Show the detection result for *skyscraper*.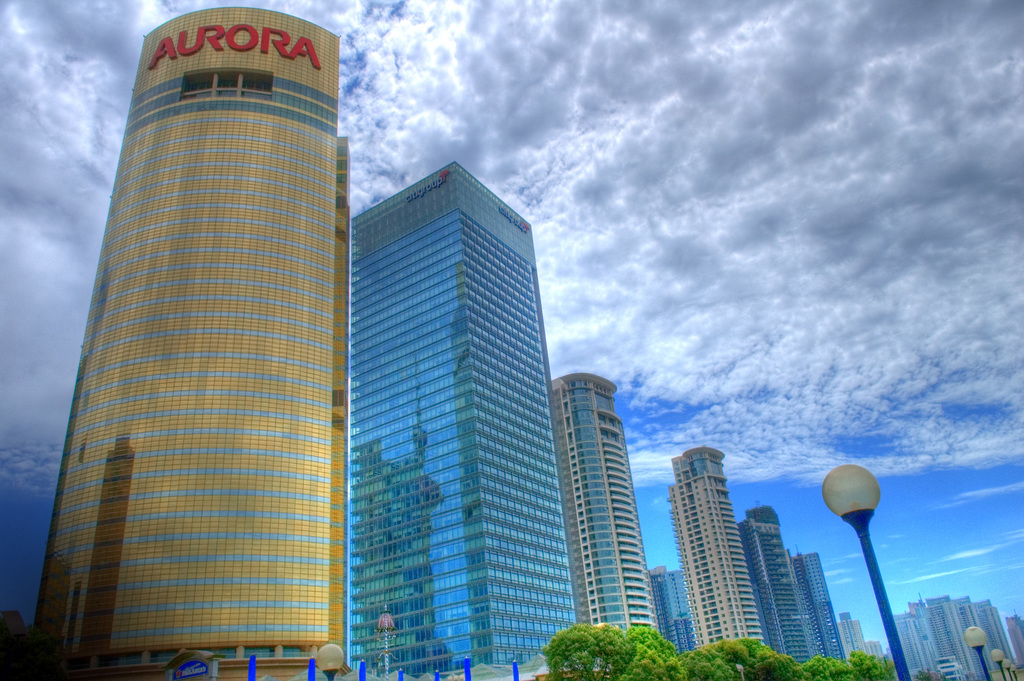
crop(667, 443, 799, 649).
